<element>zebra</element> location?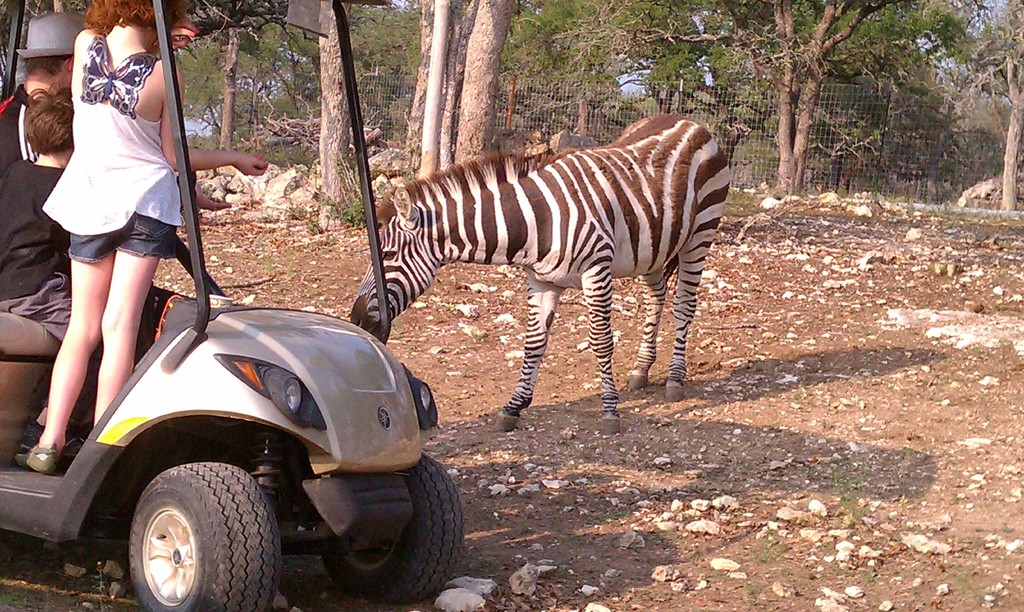
BBox(346, 112, 732, 434)
